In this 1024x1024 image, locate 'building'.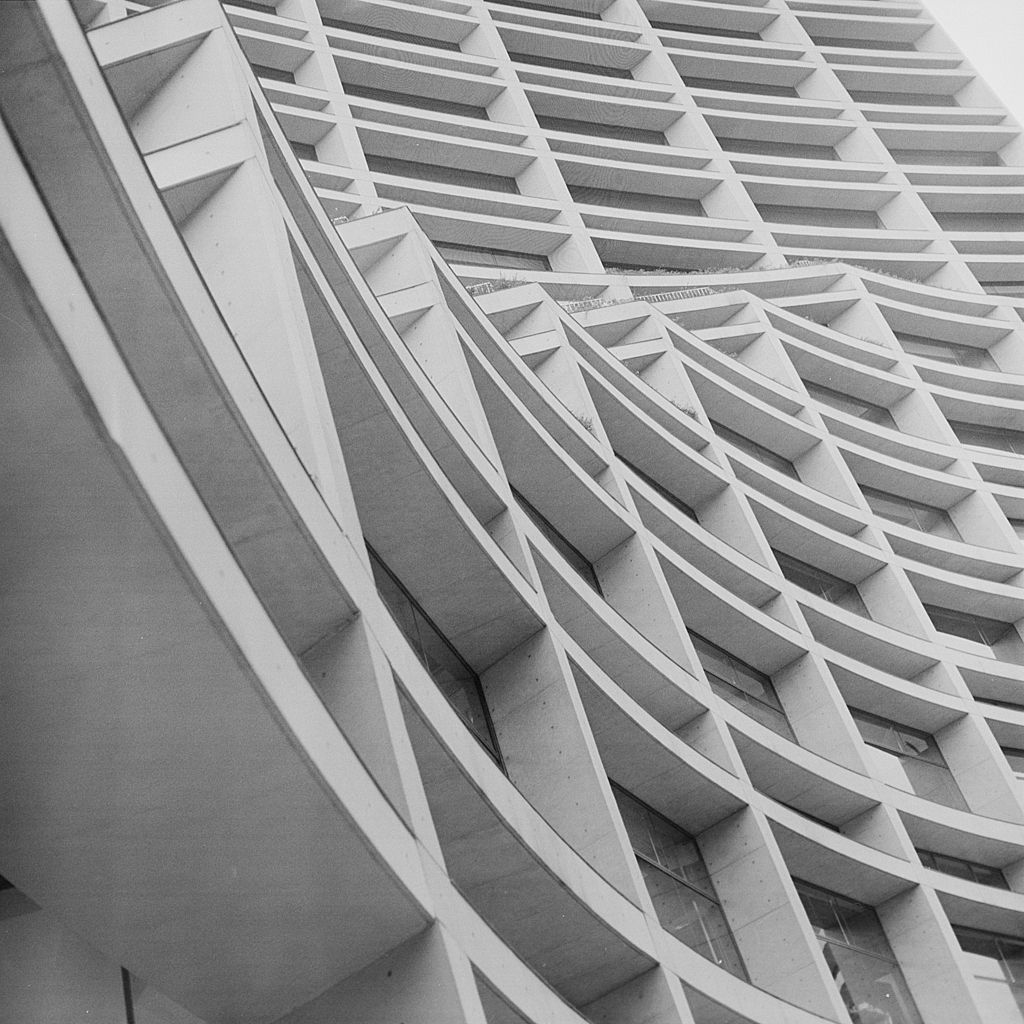
Bounding box: bbox(0, 0, 1023, 1023).
